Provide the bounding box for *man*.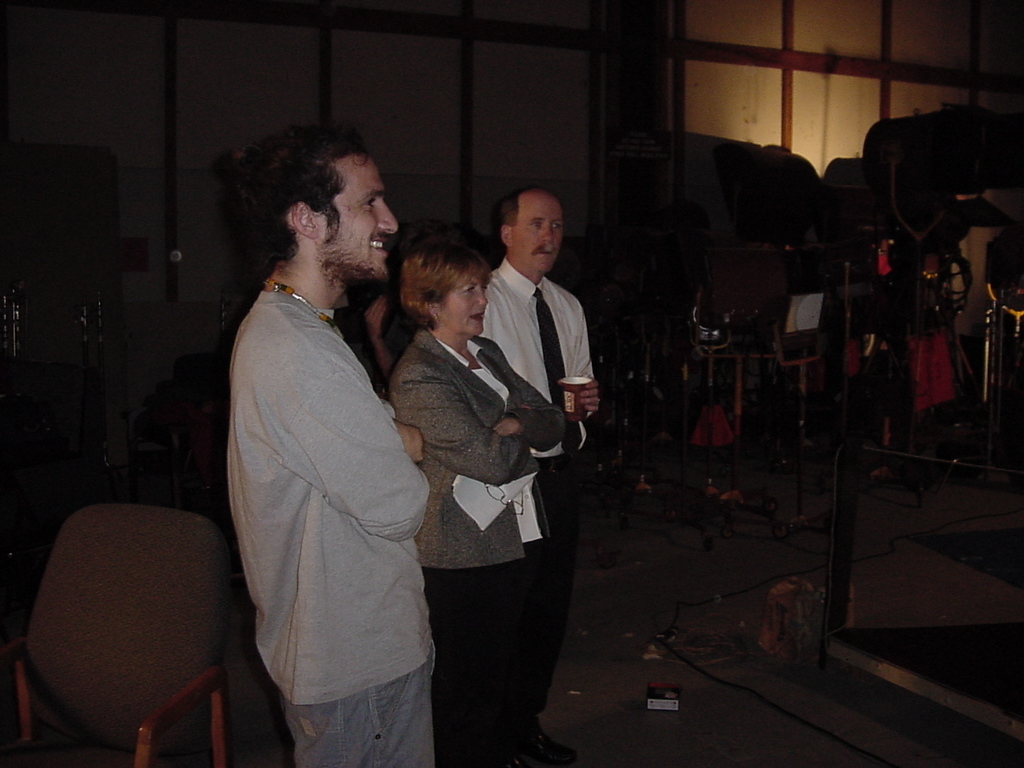
bbox(454, 182, 601, 502).
